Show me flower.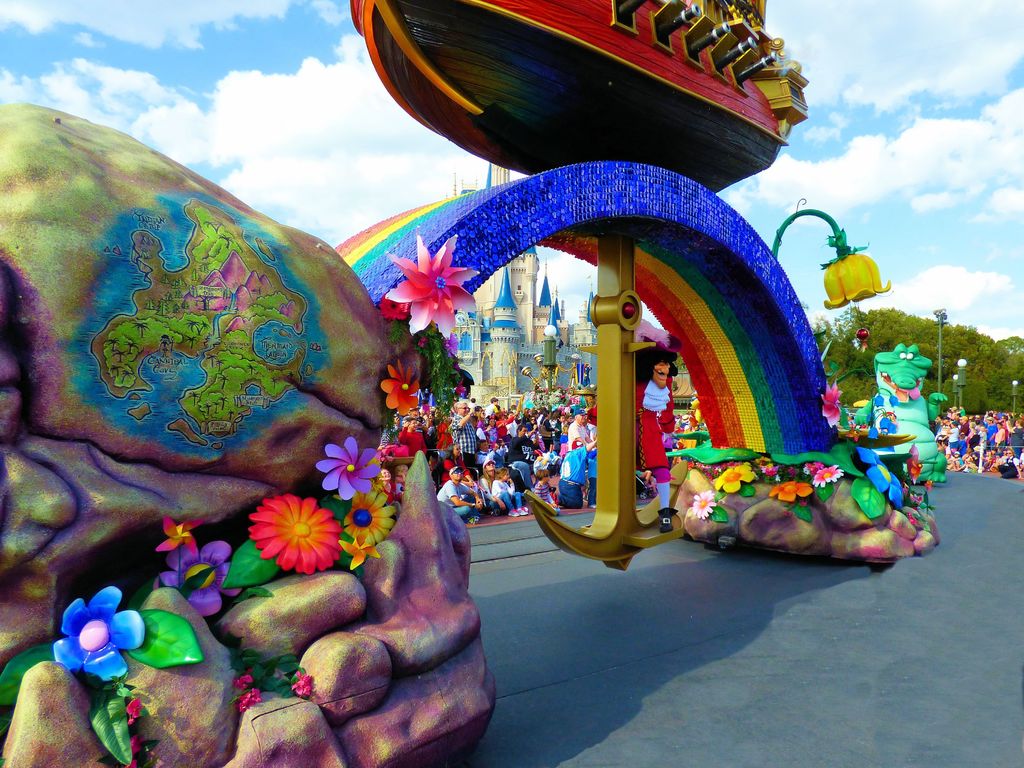
flower is here: [346,488,393,545].
